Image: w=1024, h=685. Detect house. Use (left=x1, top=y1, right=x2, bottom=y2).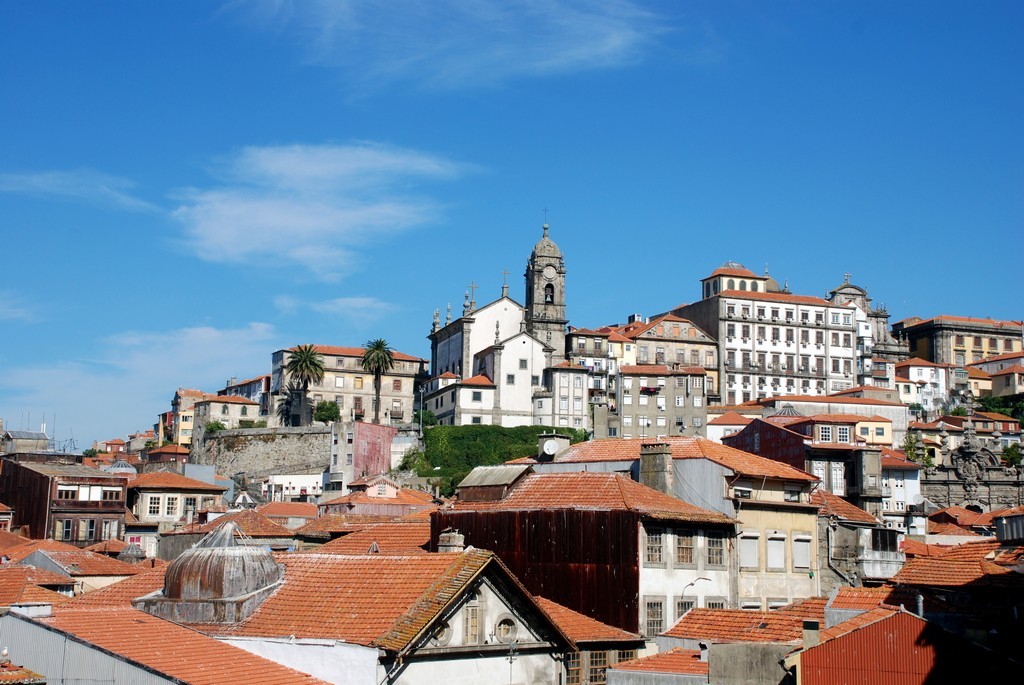
(left=0, top=600, right=333, bottom=682).
